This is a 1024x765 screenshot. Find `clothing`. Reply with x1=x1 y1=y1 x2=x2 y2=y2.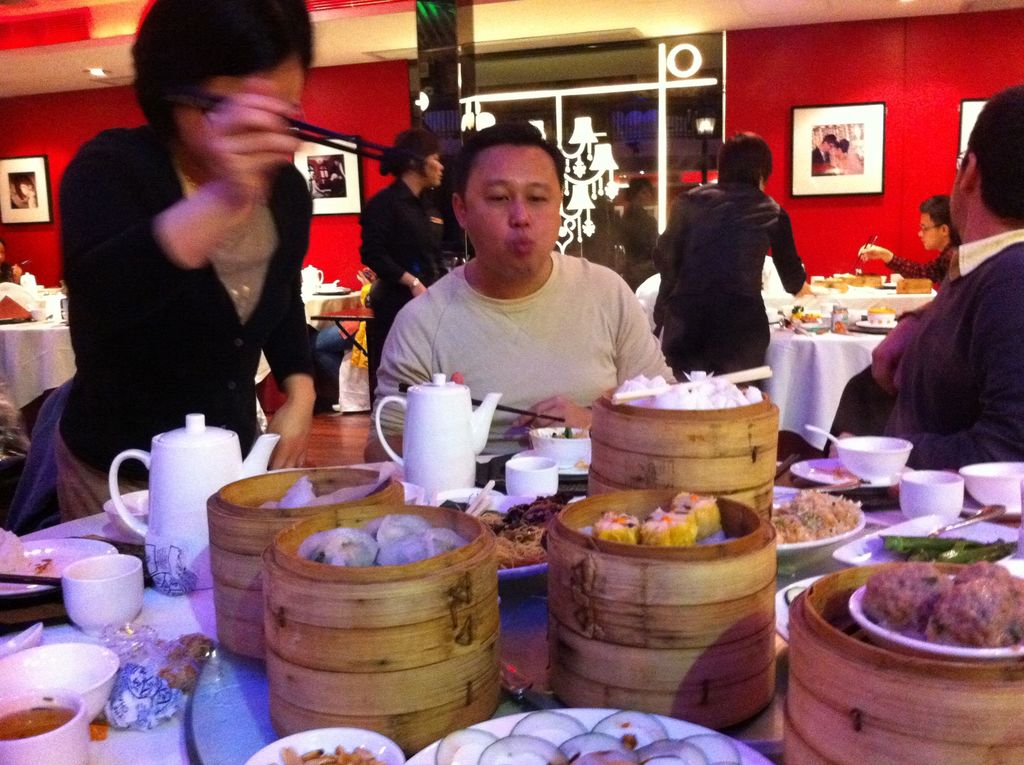
x1=830 y1=154 x2=863 y2=174.
